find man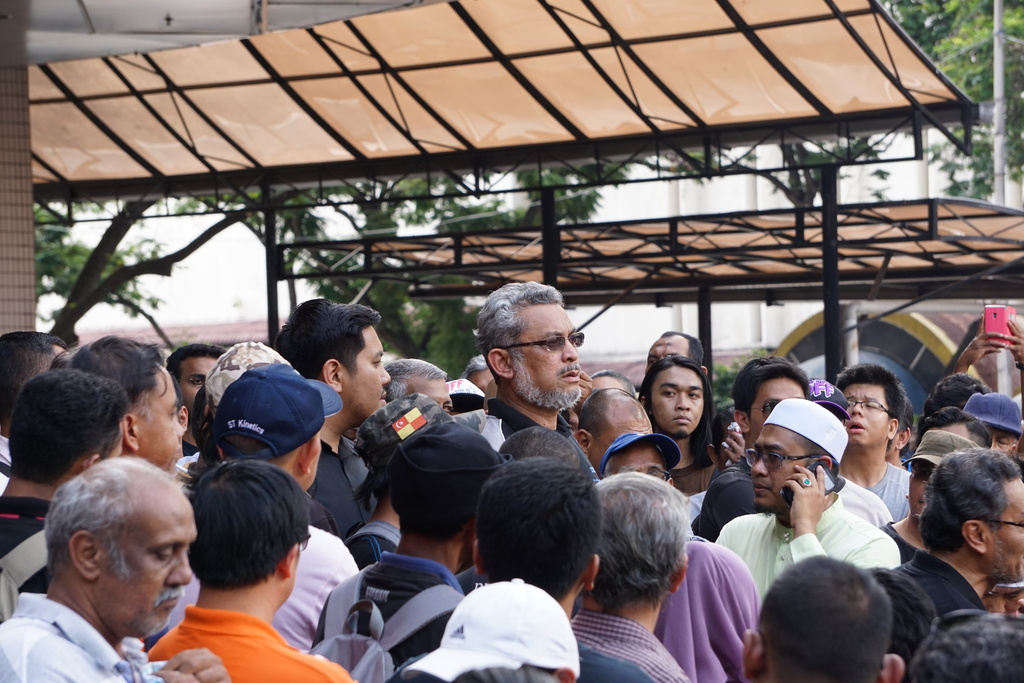
[x1=577, y1=387, x2=656, y2=467]
